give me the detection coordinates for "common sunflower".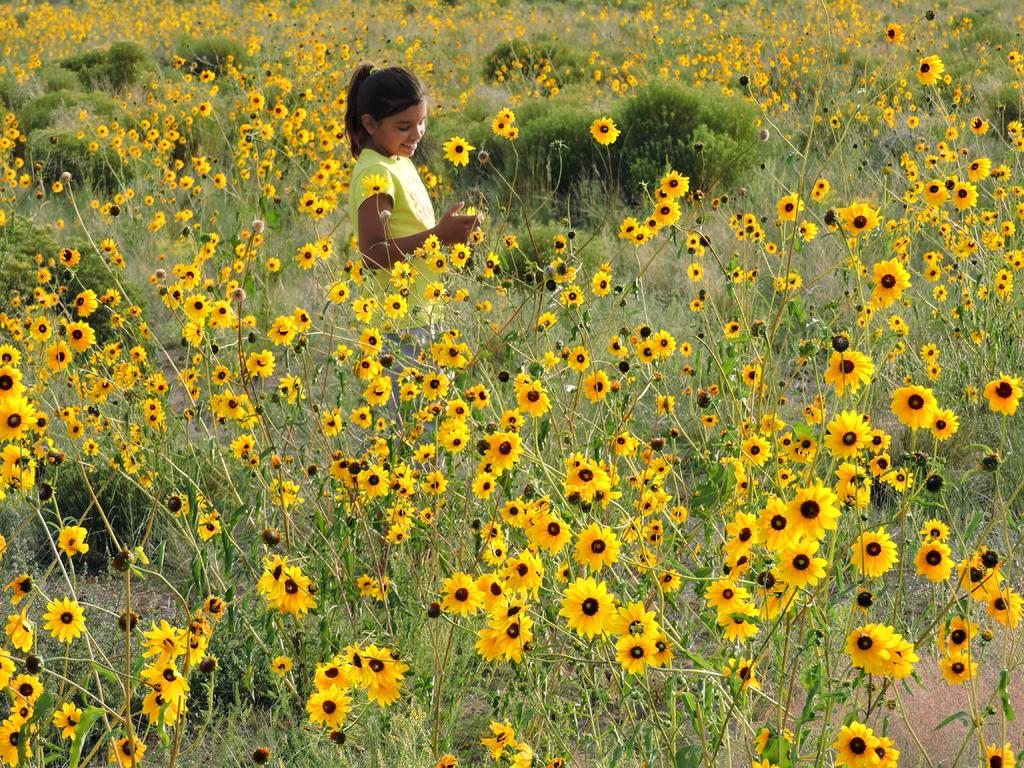
detection(137, 630, 209, 732).
